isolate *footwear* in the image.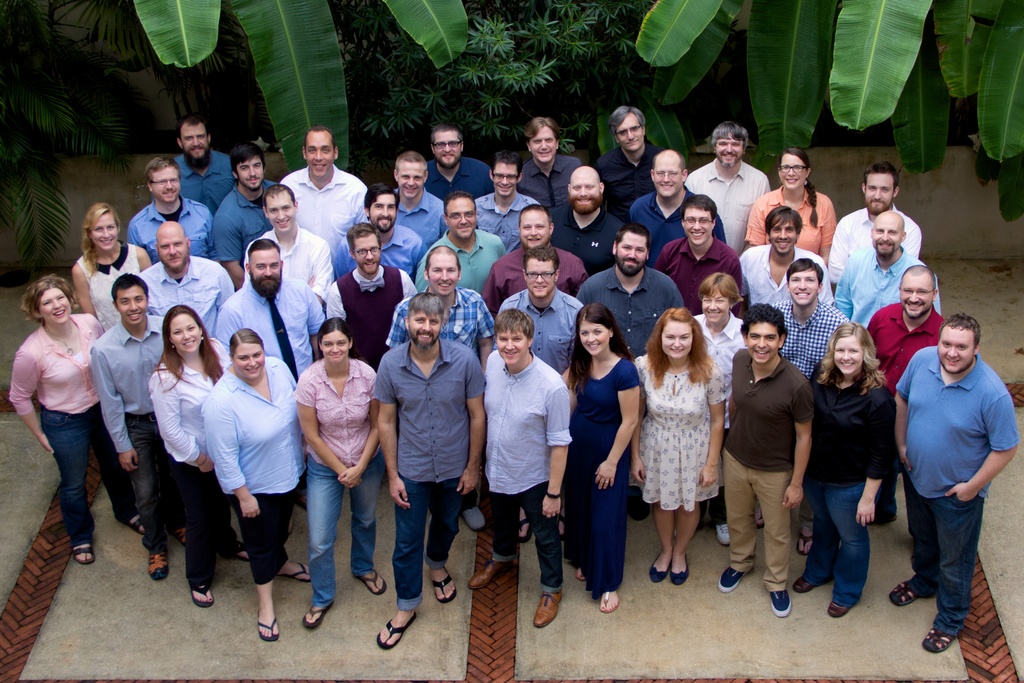
Isolated region: left=673, top=557, right=689, bottom=581.
